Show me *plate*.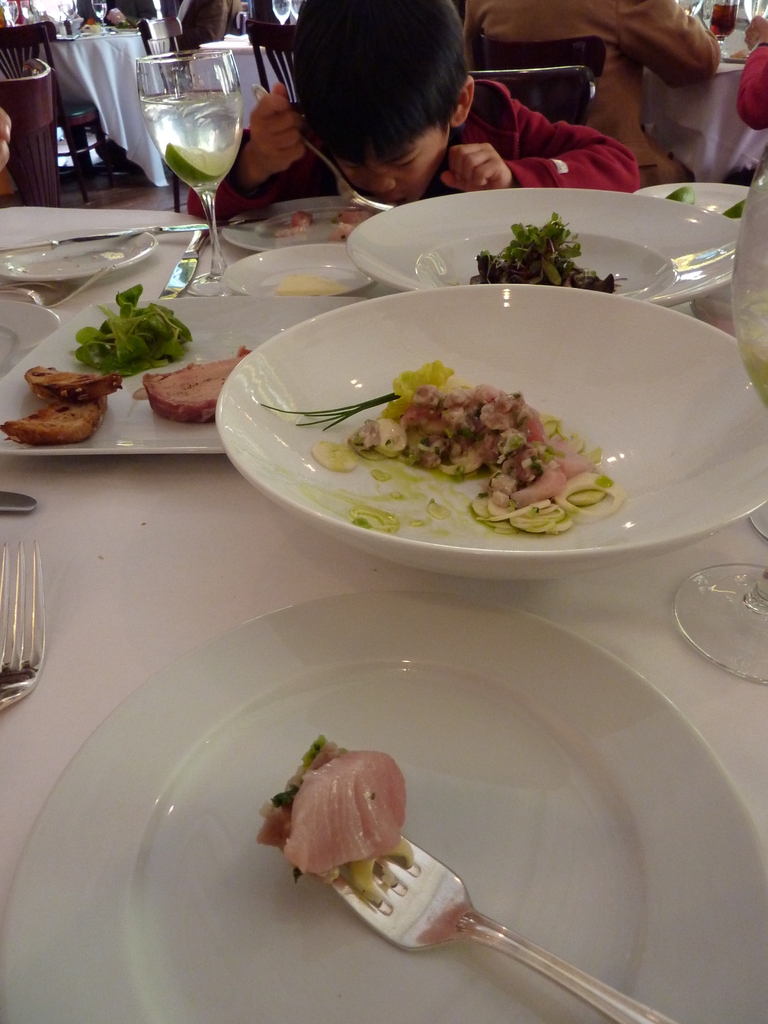
*plate* is here: Rect(0, 293, 358, 458).
